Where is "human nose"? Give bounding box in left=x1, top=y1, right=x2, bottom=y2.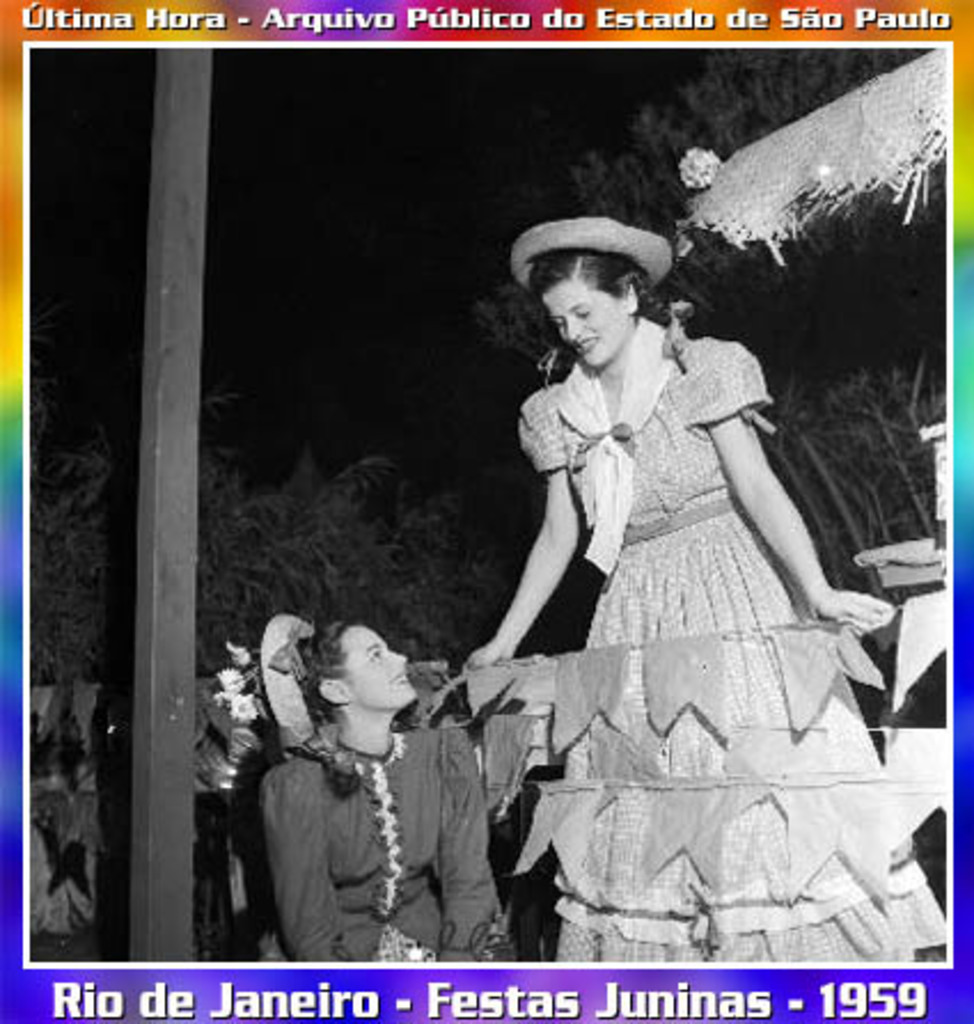
left=568, top=316, right=582, bottom=337.
